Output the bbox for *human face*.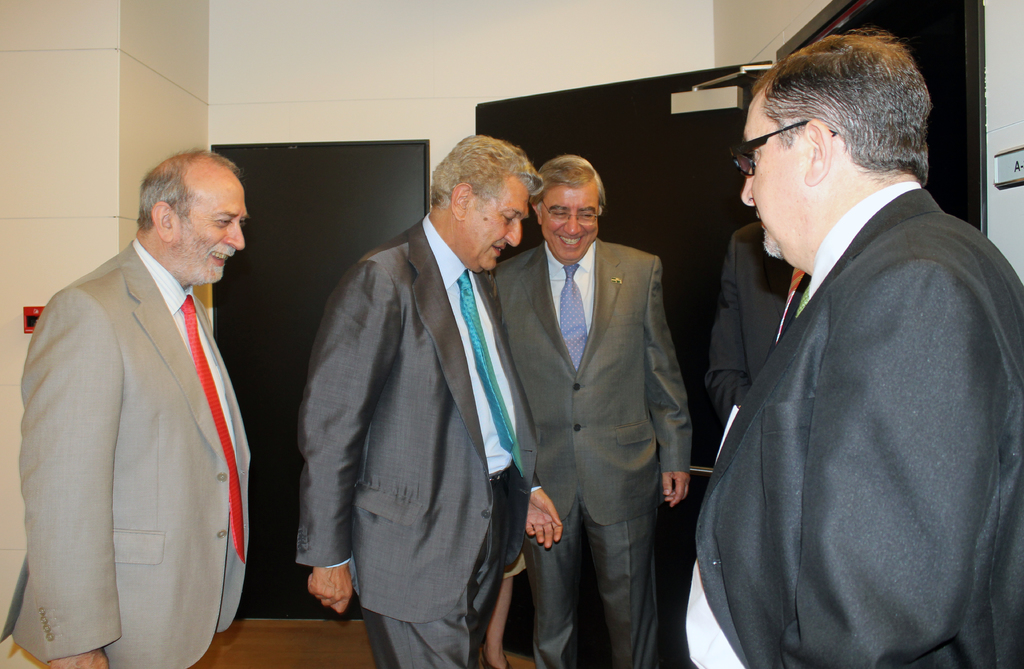
Rect(736, 98, 800, 255).
